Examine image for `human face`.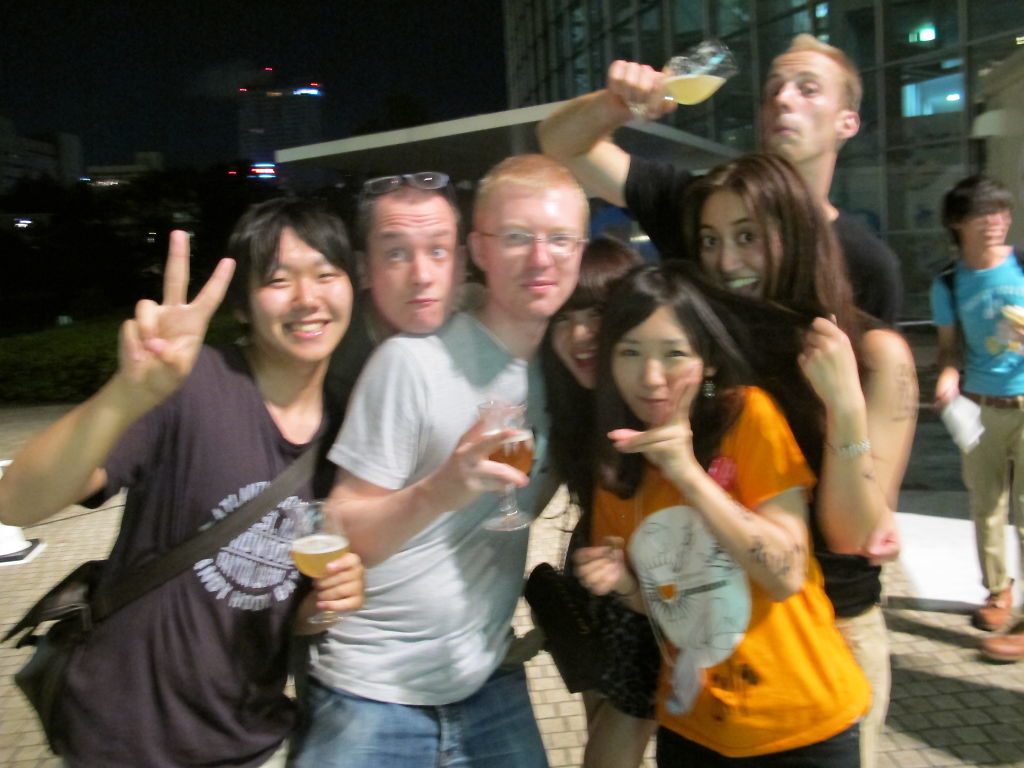
Examination result: detection(547, 302, 582, 388).
